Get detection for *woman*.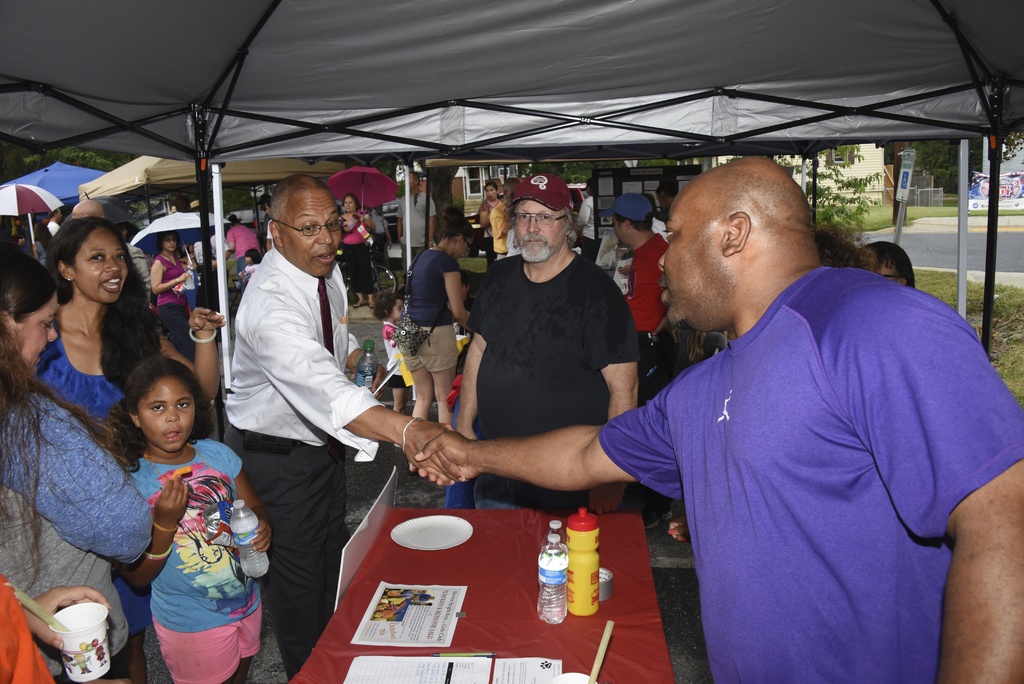
Detection: BBox(395, 222, 478, 426).
